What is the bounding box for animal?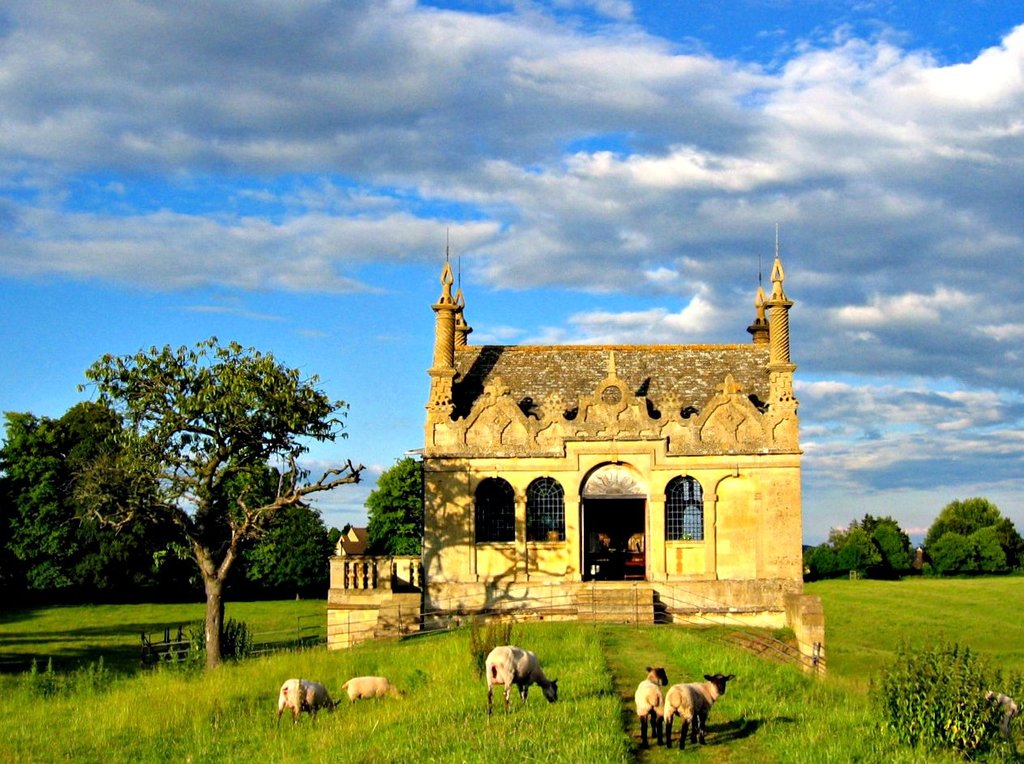
{"left": 662, "top": 665, "right": 743, "bottom": 758}.
